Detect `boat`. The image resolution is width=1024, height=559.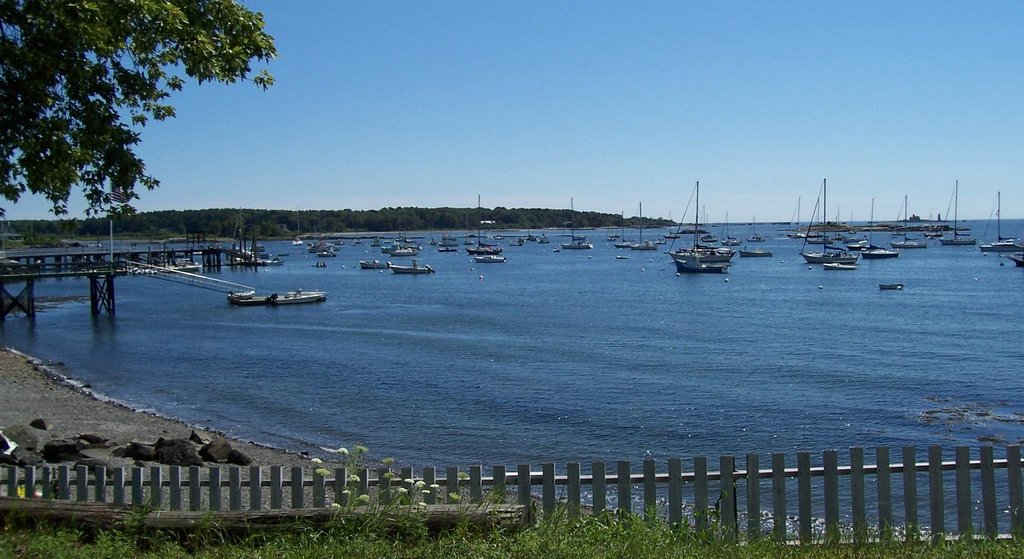
<box>803,175,846,264</box>.
